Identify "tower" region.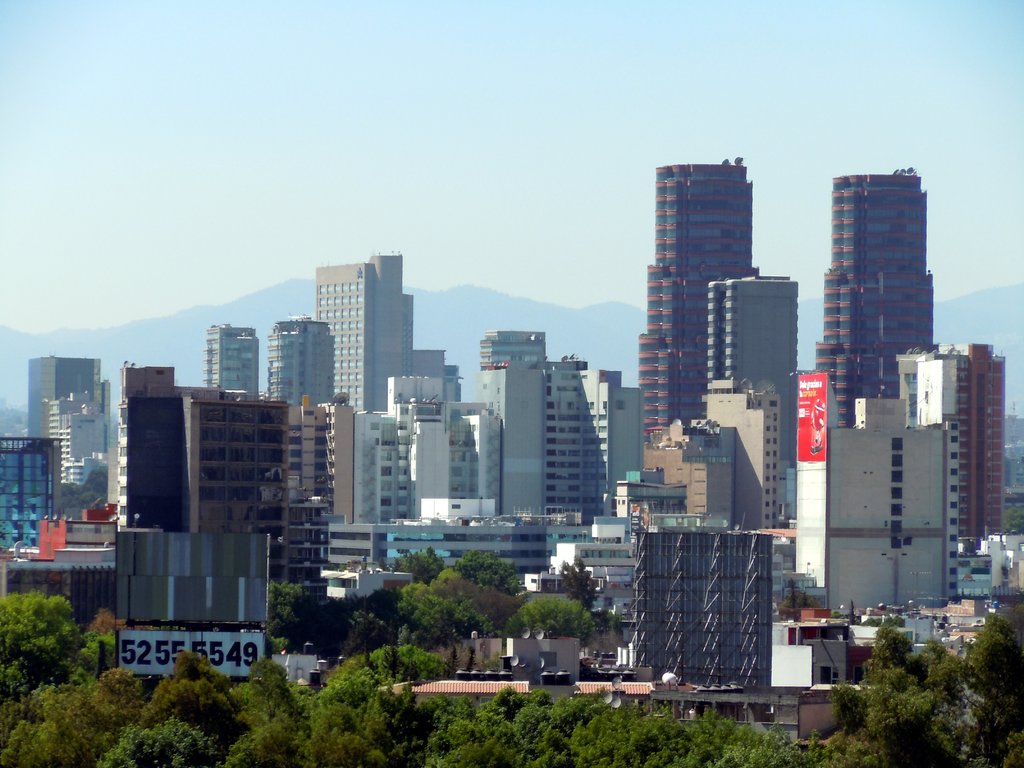
Region: rect(116, 365, 195, 534).
